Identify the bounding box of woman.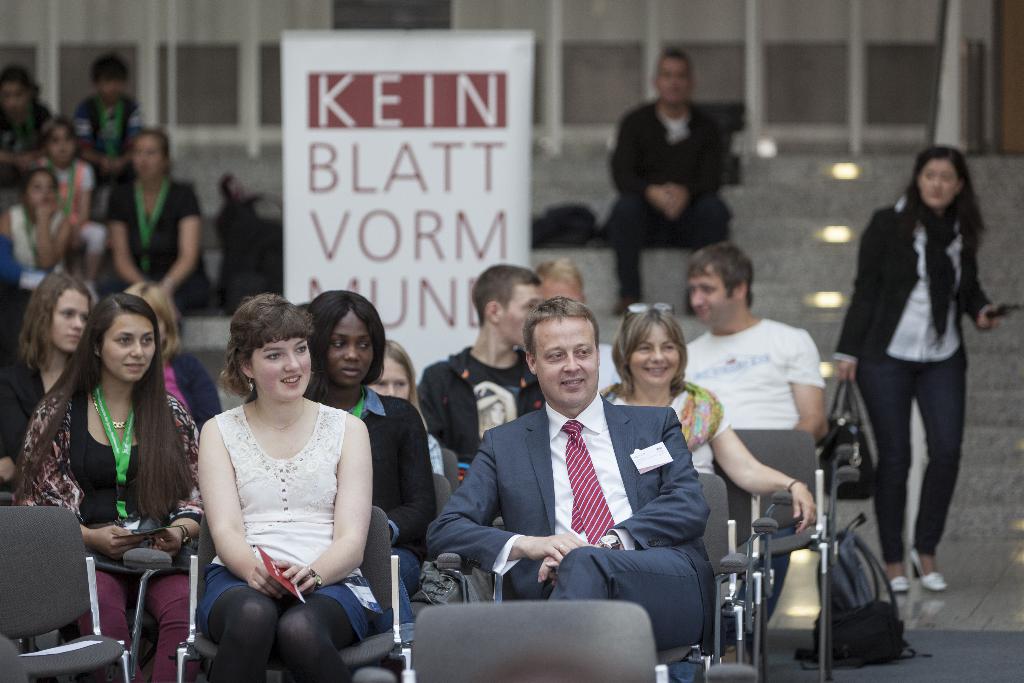
0 273 94 499.
